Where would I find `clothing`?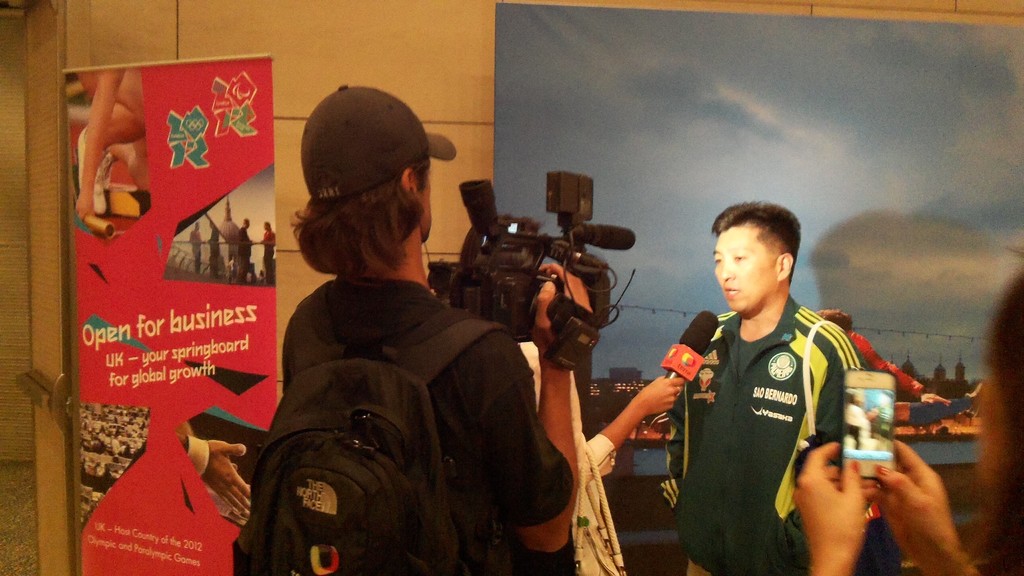
At x1=684, y1=280, x2=868, y2=554.
